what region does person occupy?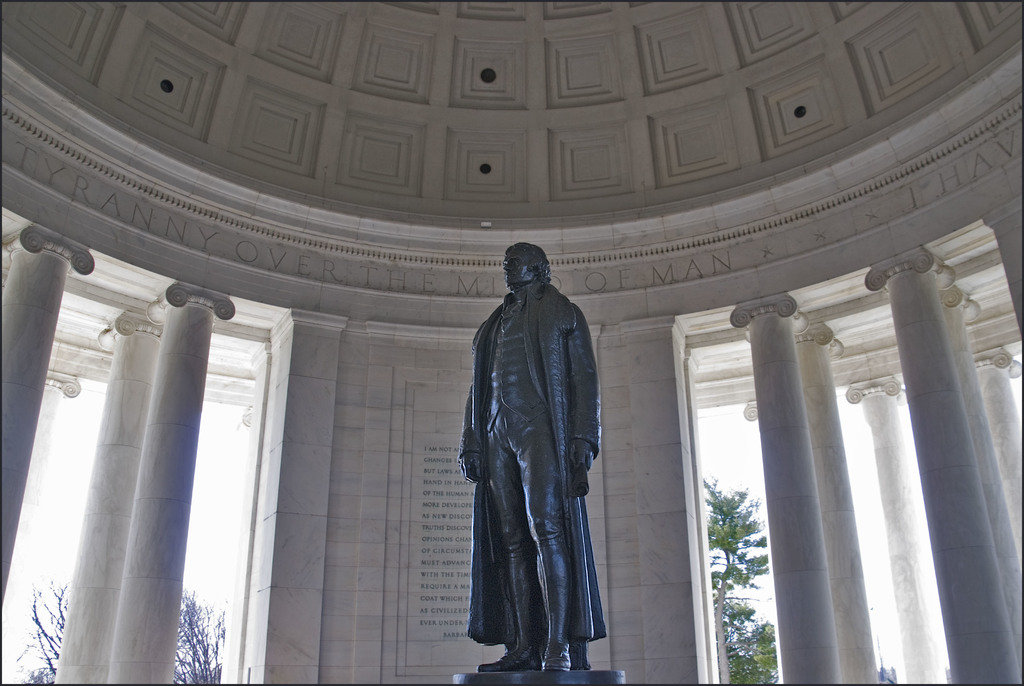
left=450, top=217, right=609, bottom=685.
